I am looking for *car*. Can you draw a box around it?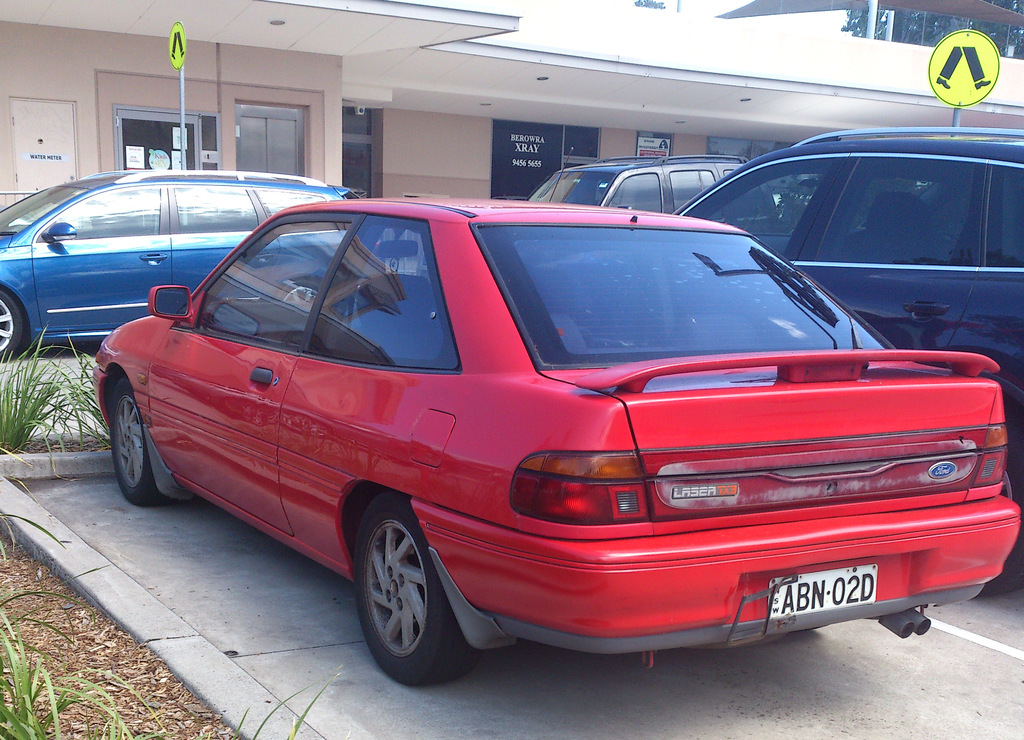
Sure, the bounding box is crop(74, 170, 987, 682).
